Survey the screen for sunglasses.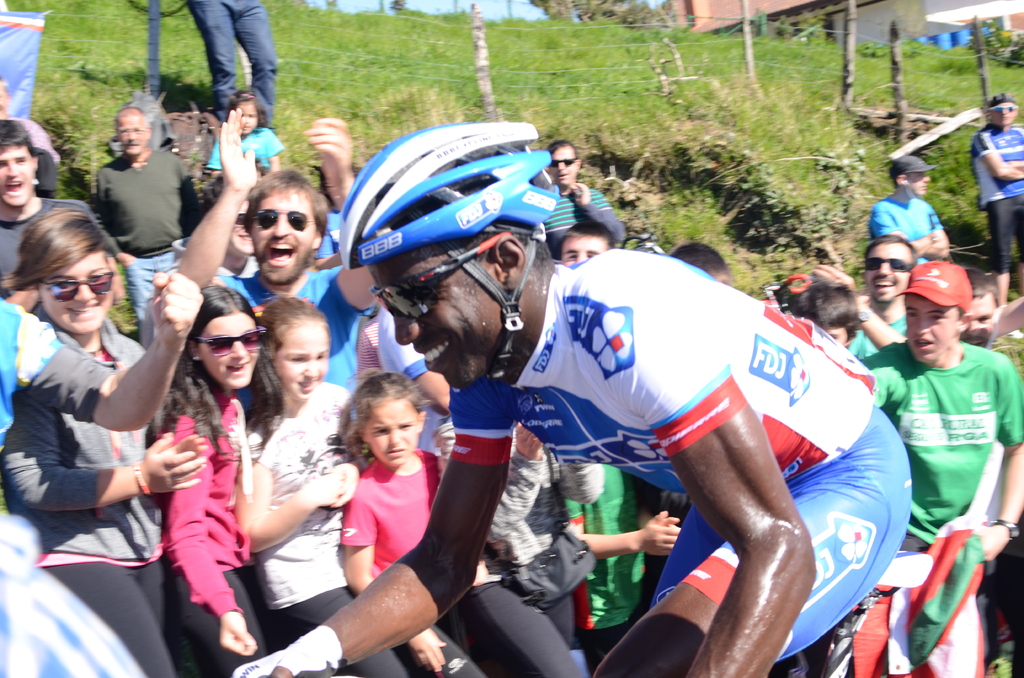
Survey found: (x1=193, y1=328, x2=265, y2=357).
